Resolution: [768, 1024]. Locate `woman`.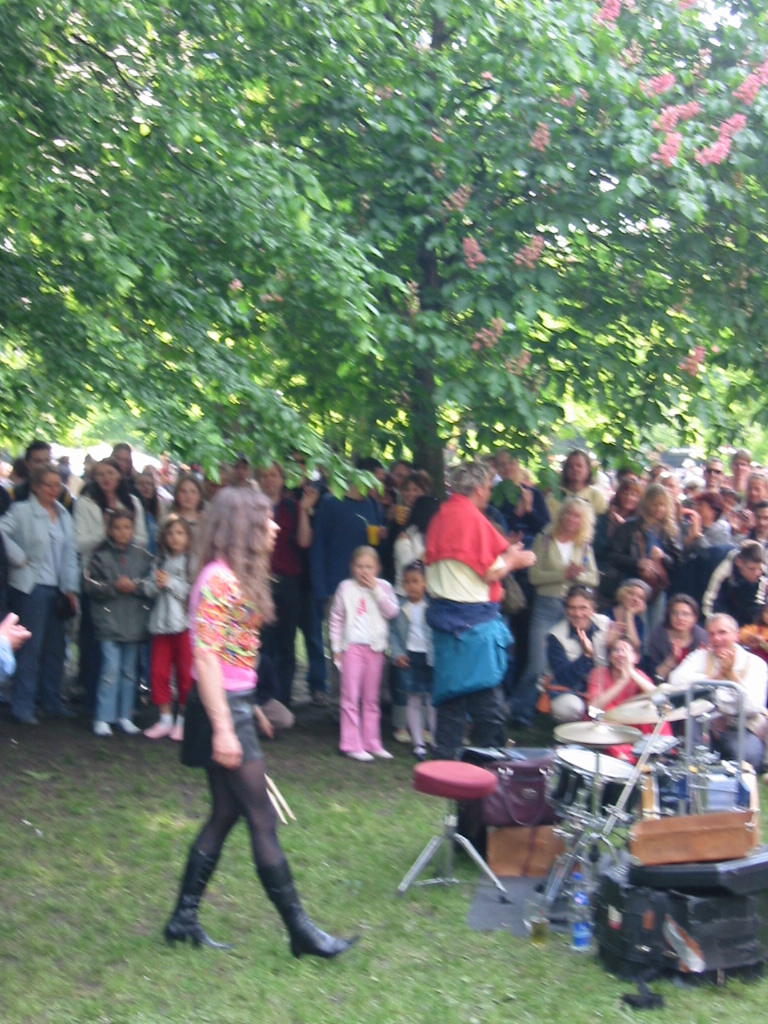
bbox(154, 472, 314, 969).
